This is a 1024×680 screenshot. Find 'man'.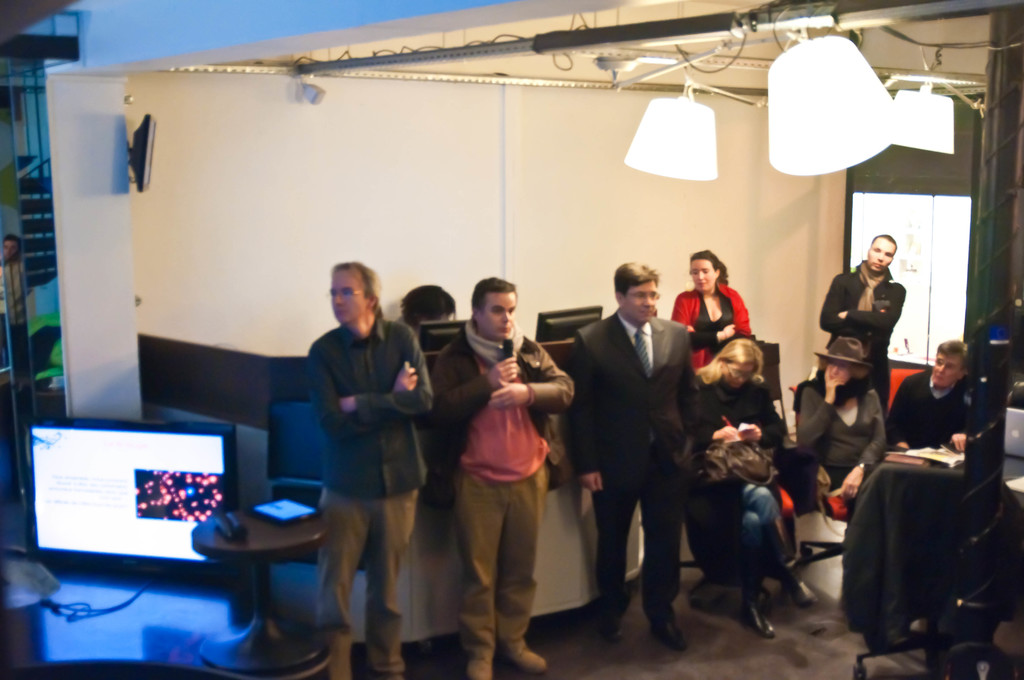
Bounding box: (x1=398, y1=285, x2=454, y2=335).
